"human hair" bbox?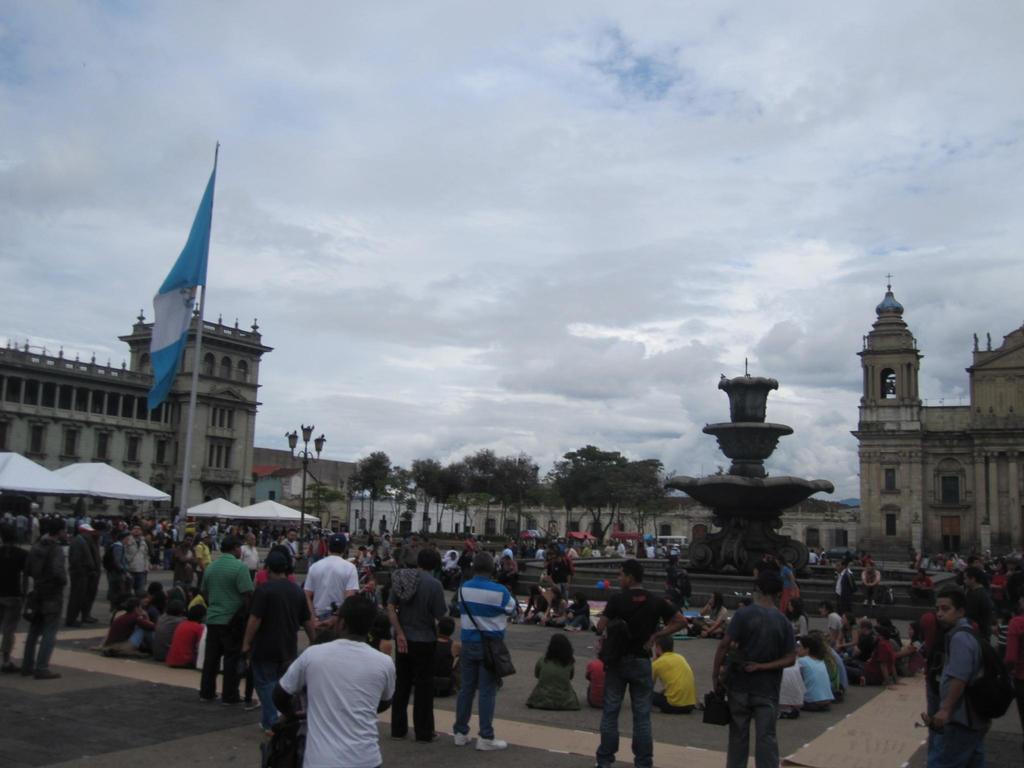
756 573 776 598
